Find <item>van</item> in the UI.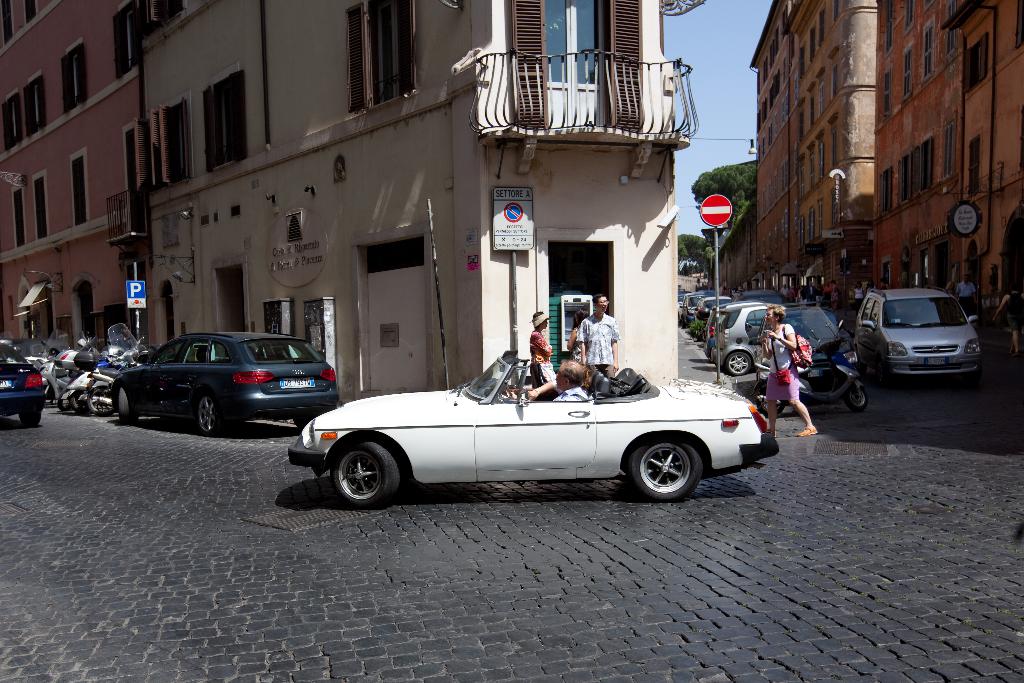
UI element at [x1=853, y1=281, x2=995, y2=383].
